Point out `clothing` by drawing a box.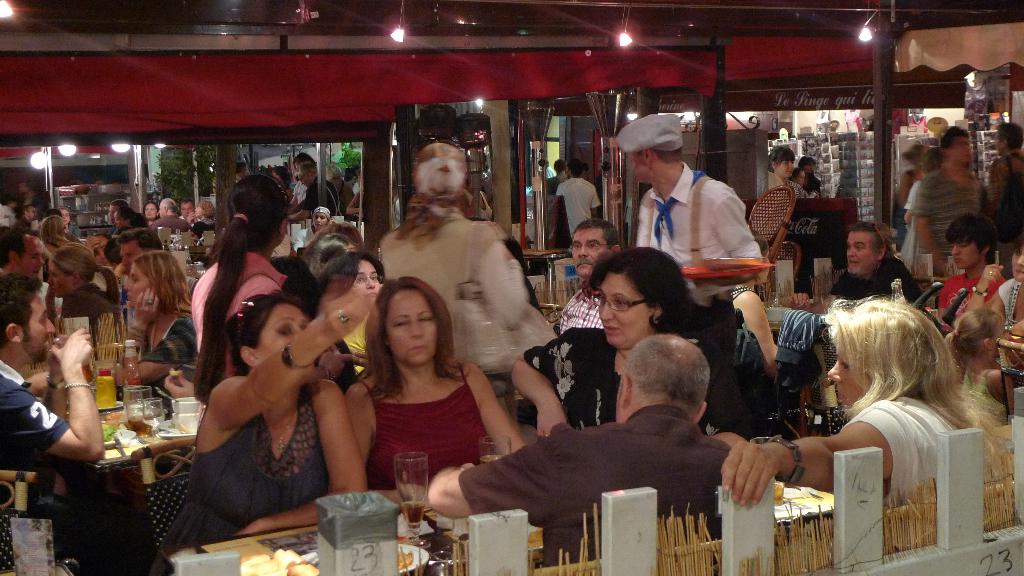
x1=836, y1=364, x2=992, y2=500.
